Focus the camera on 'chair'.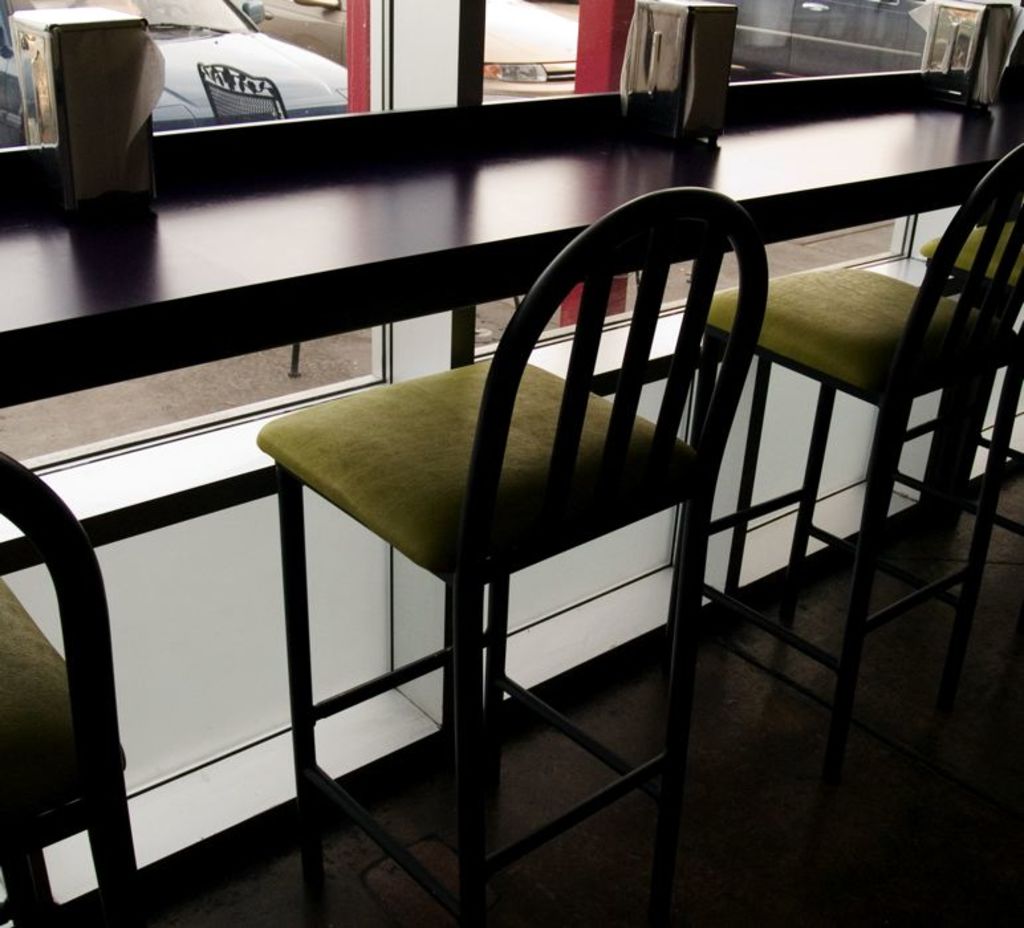
Focus region: [x1=671, y1=147, x2=1023, y2=742].
